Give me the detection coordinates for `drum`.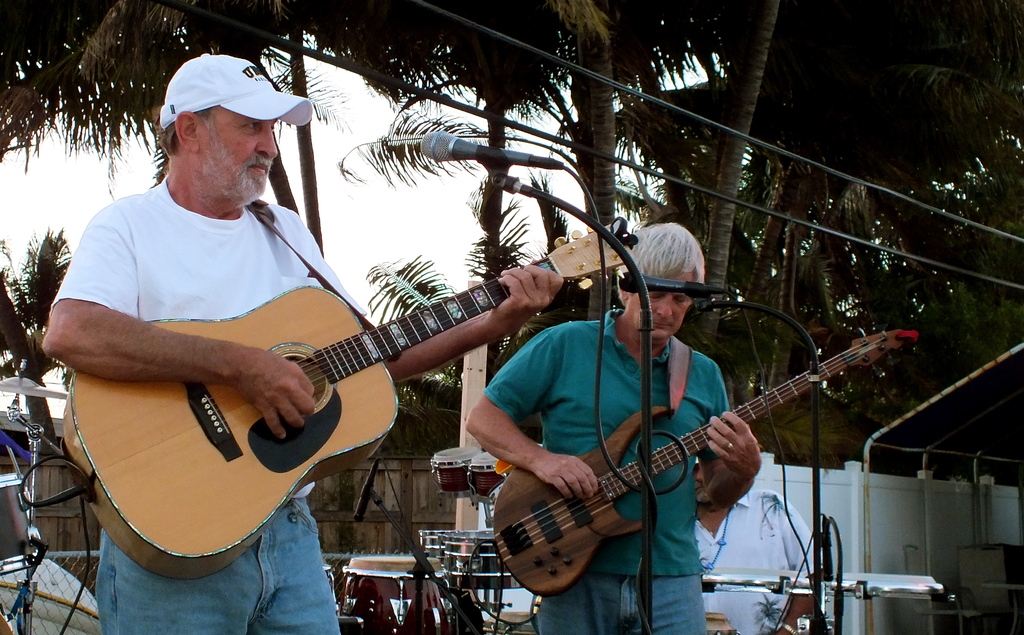
bbox=(467, 452, 503, 502).
